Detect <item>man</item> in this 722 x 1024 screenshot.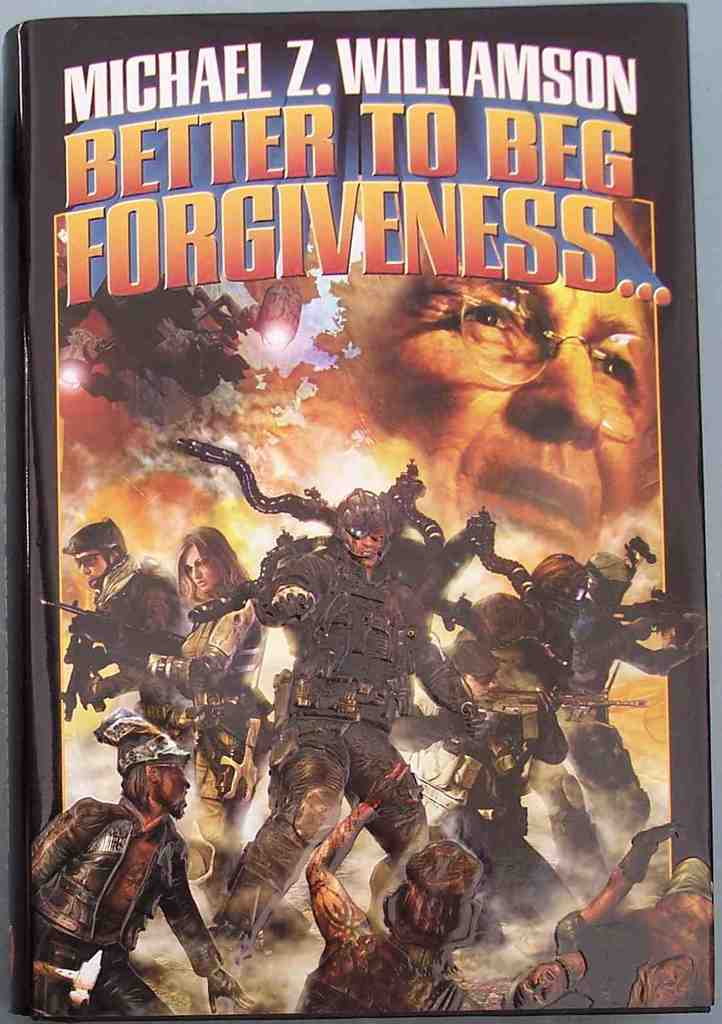
Detection: [555,819,716,1010].
